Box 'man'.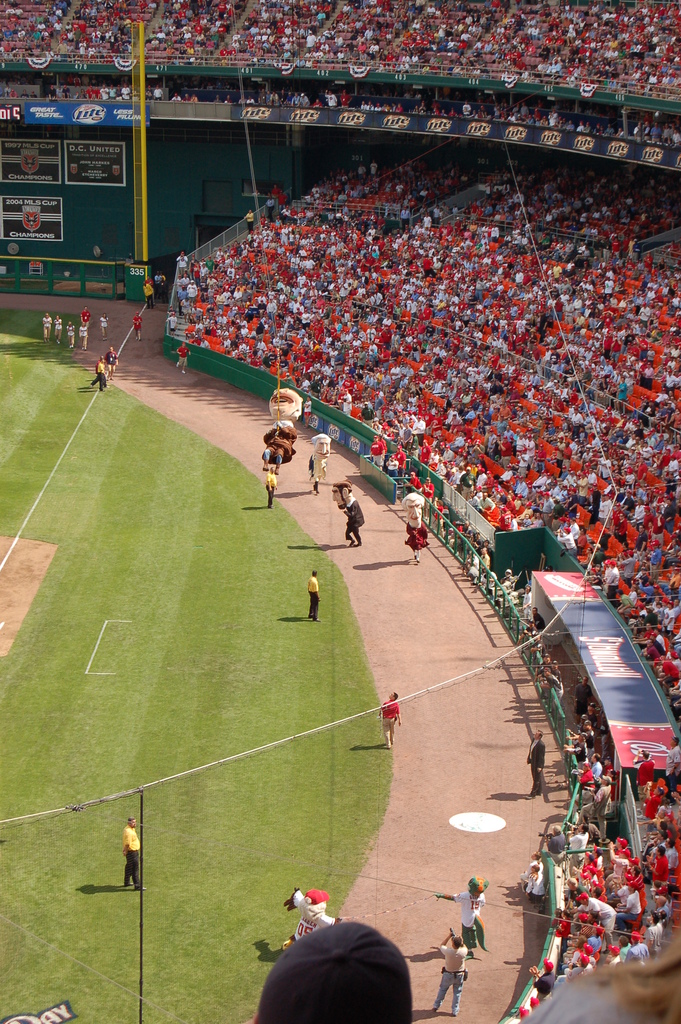
left=309, top=435, right=330, bottom=490.
